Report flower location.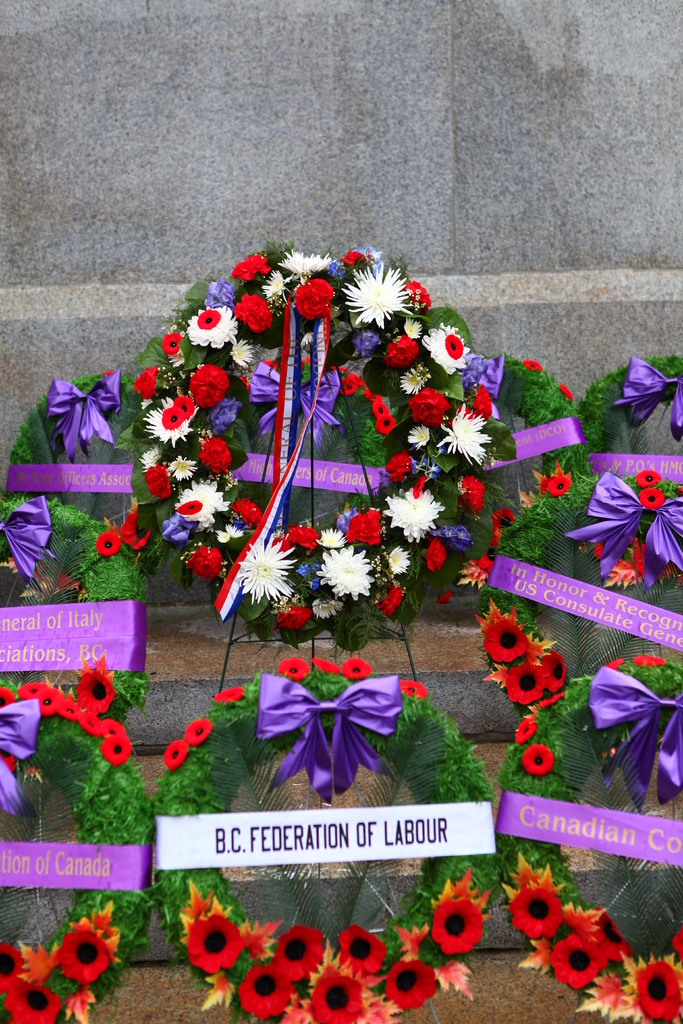
Report: <region>432, 898, 486, 957</region>.
